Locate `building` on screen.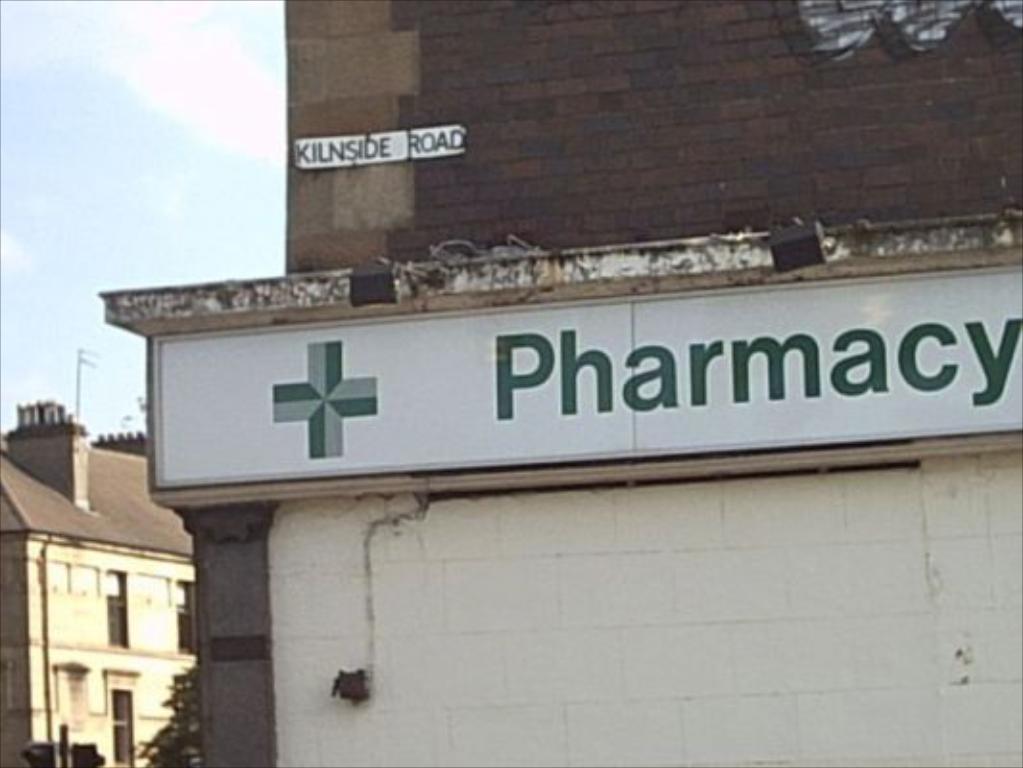
On screen at [0,396,200,766].
